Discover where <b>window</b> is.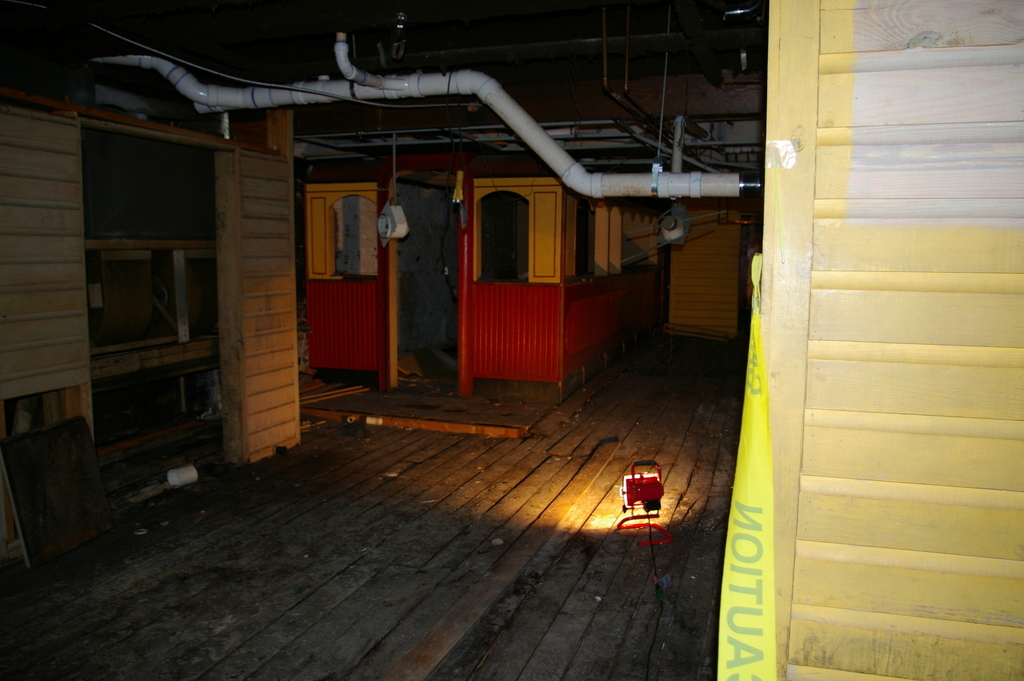
Discovered at box(476, 191, 524, 279).
